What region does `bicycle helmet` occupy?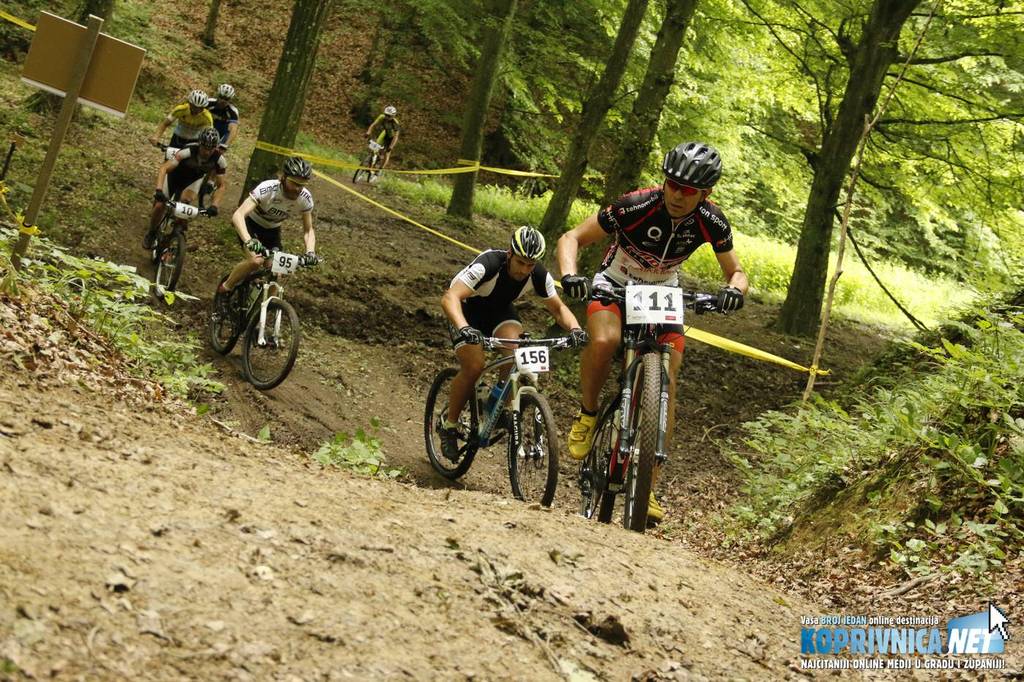
{"x1": 383, "y1": 105, "x2": 396, "y2": 113}.
